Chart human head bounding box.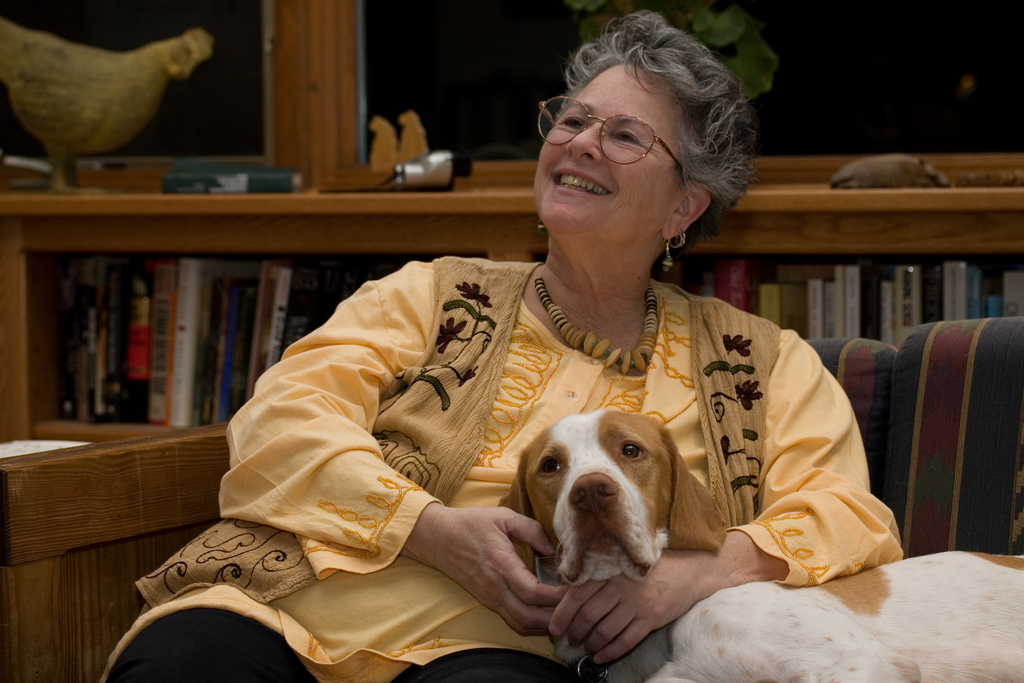
Charted: 534/18/760/263.
